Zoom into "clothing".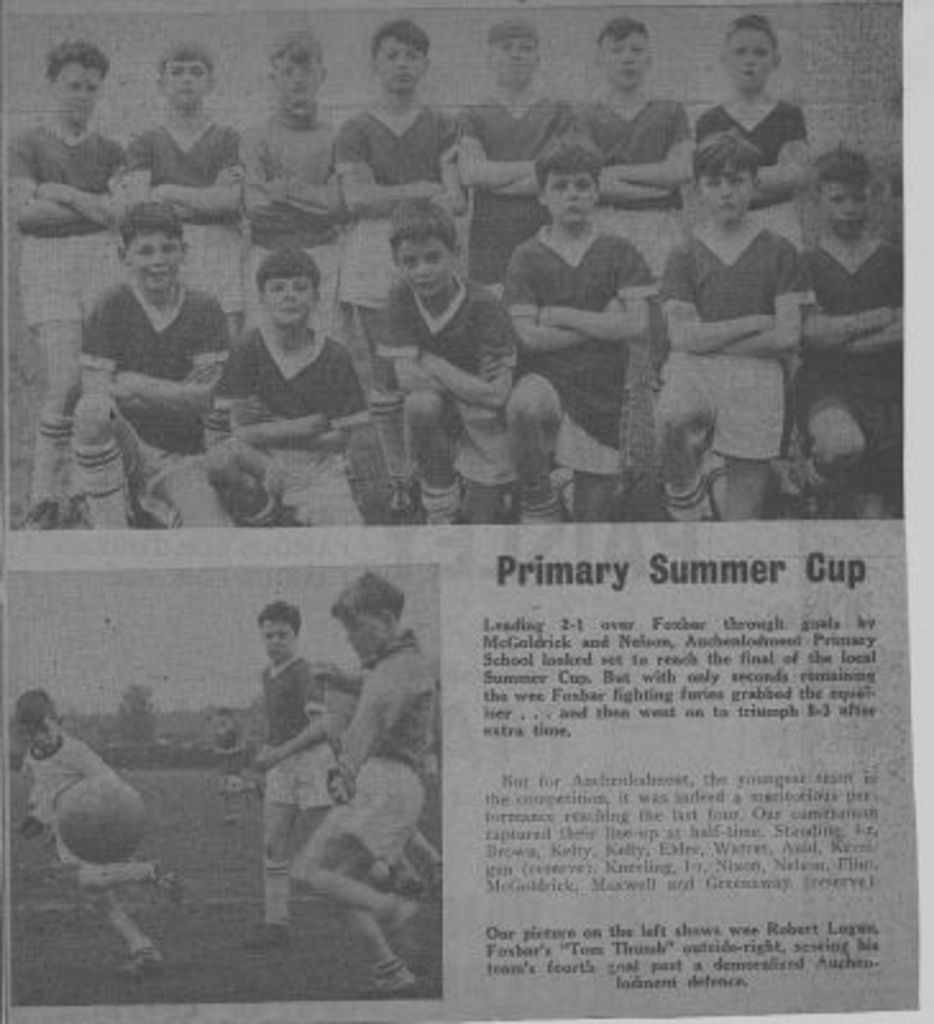
Zoom target: {"left": 328, "top": 92, "right": 473, "bottom": 320}.
